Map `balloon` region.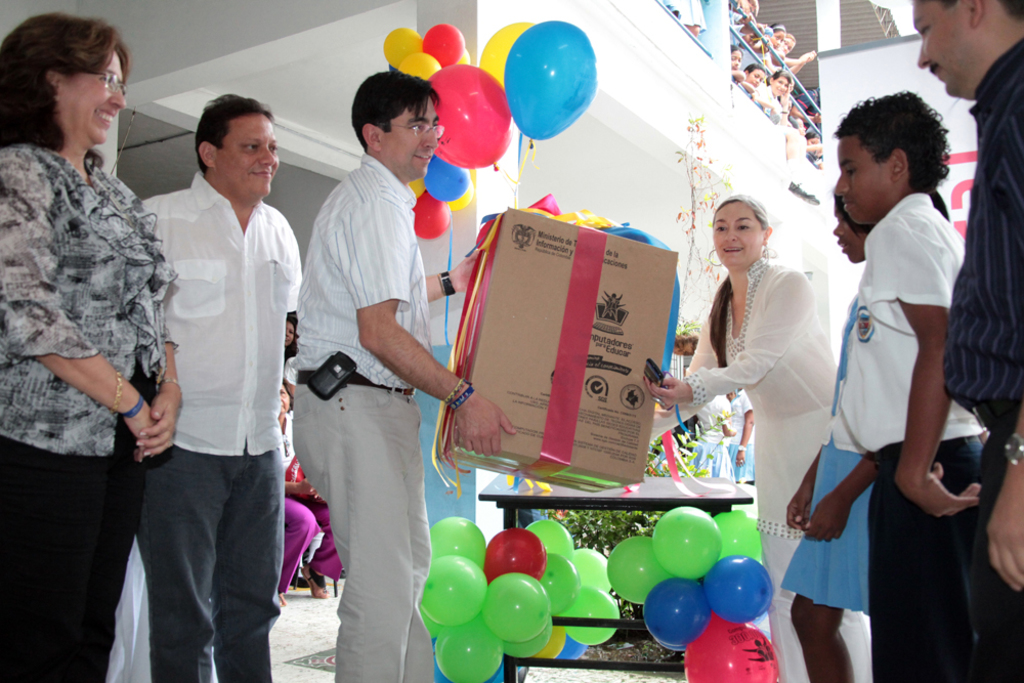
Mapped to box(383, 26, 426, 67).
